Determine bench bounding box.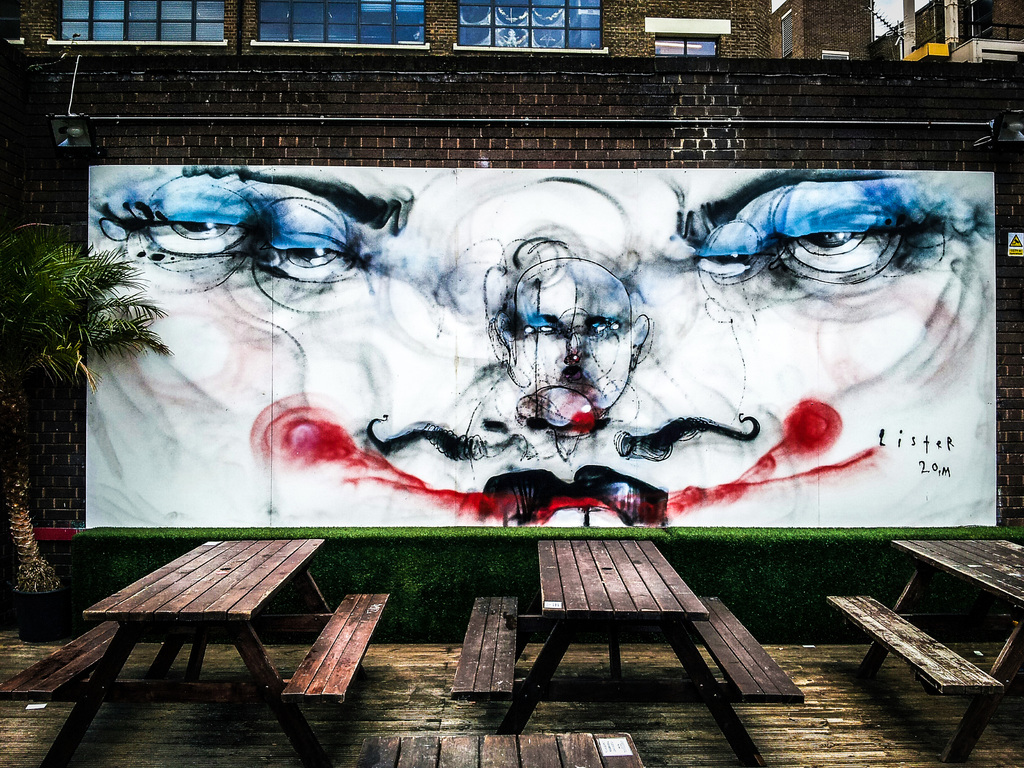
Determined: (left=452, top=534, right=801, bottom=765).
